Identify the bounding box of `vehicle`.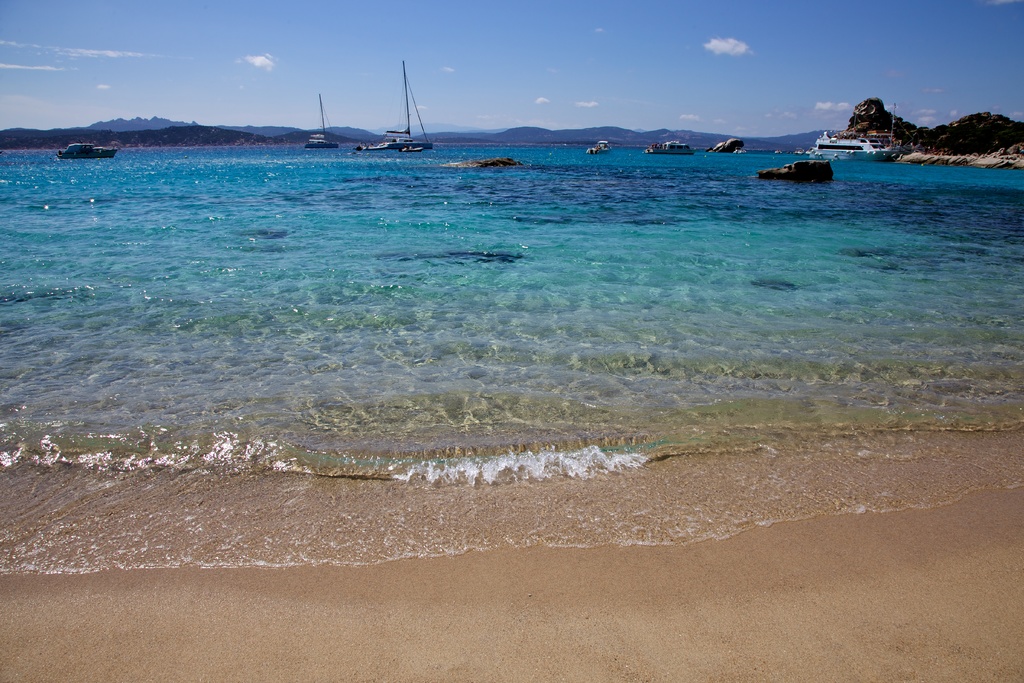
left=365, top=63, right=436, bottom=155.
